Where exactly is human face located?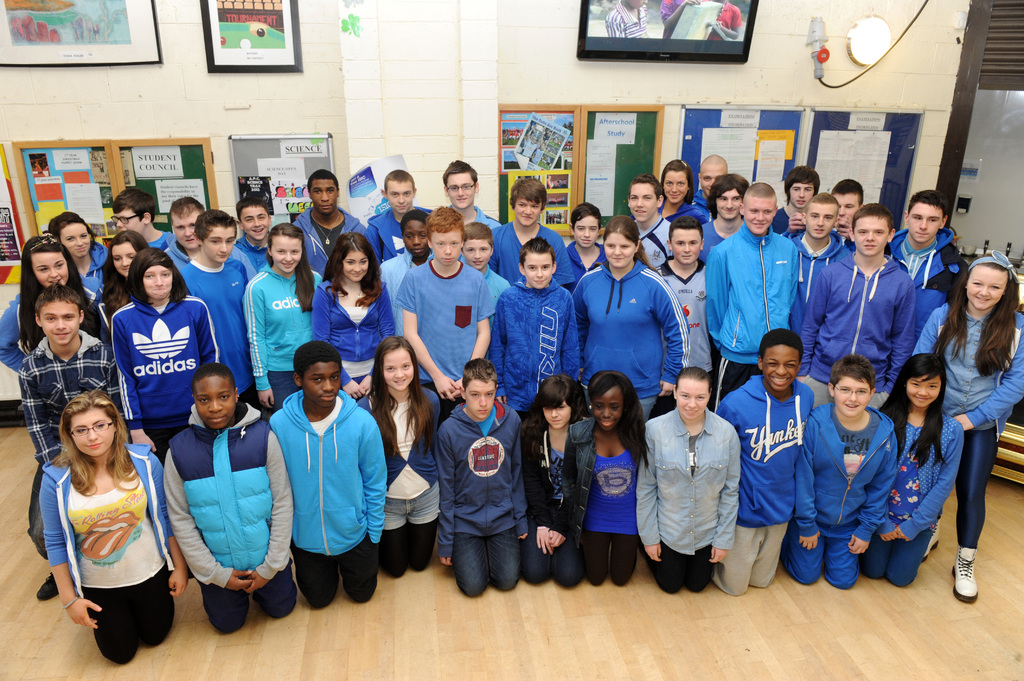
Its bounding box is (441, 174, 477, 209).
